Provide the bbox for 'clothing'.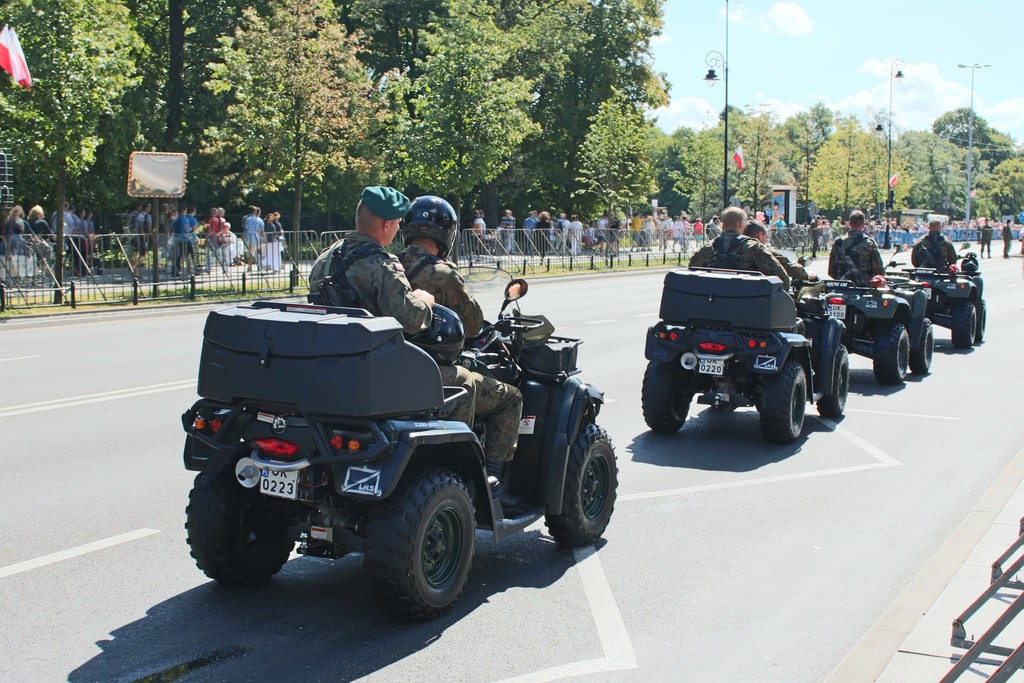
[394,241,485,338].
